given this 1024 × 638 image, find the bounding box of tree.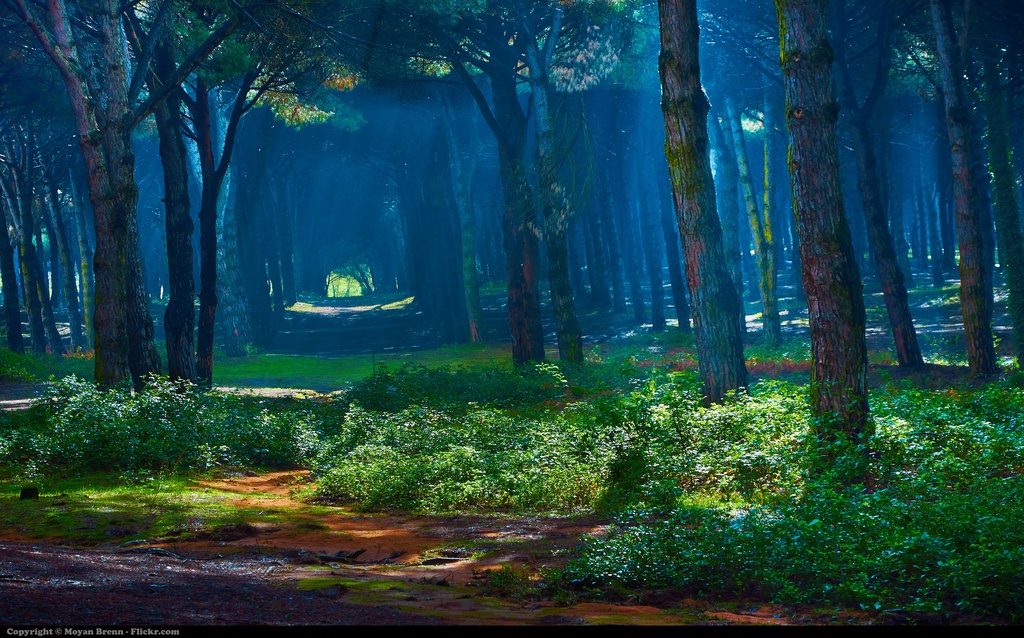
<region>747, 0, 883, 491</region>.
